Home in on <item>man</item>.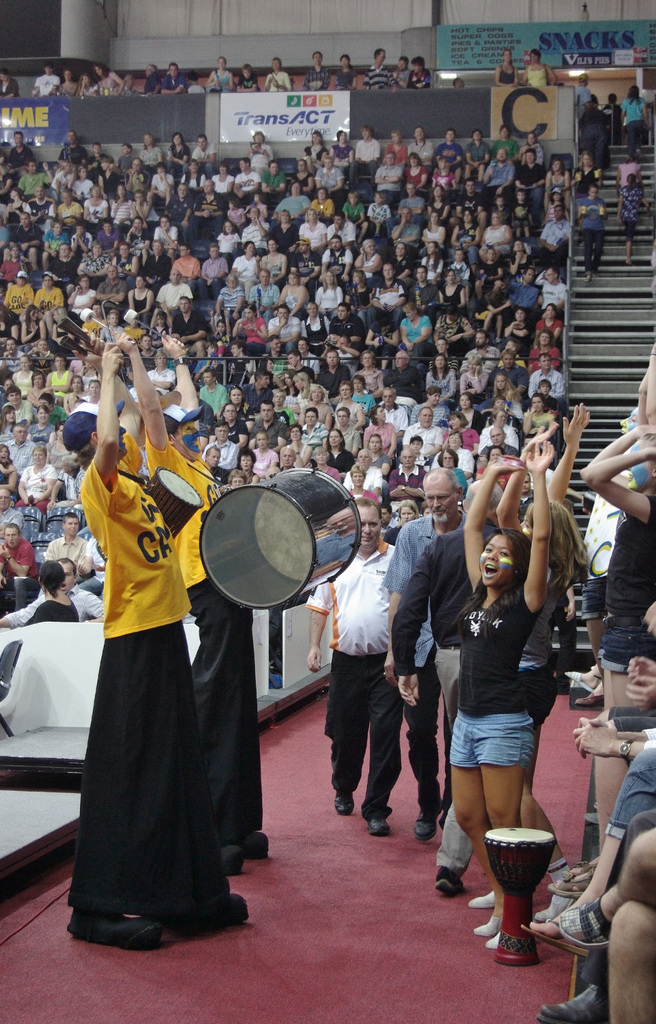
Homed in at <box>173,293,213,351</box>.
